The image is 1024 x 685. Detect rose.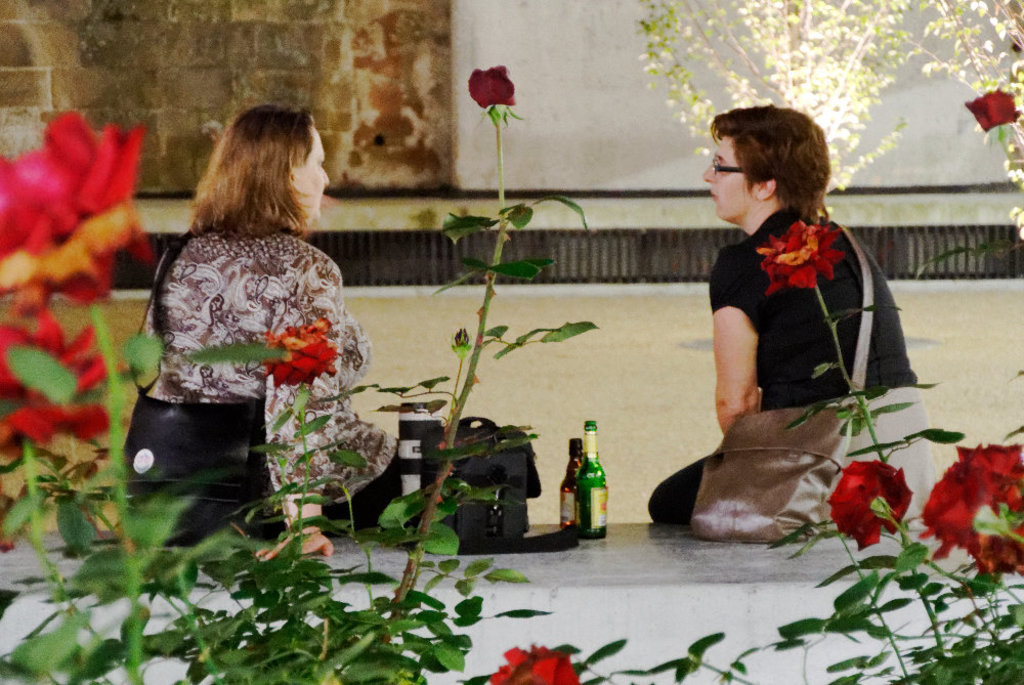
Detection: 916,440,1023,577.
